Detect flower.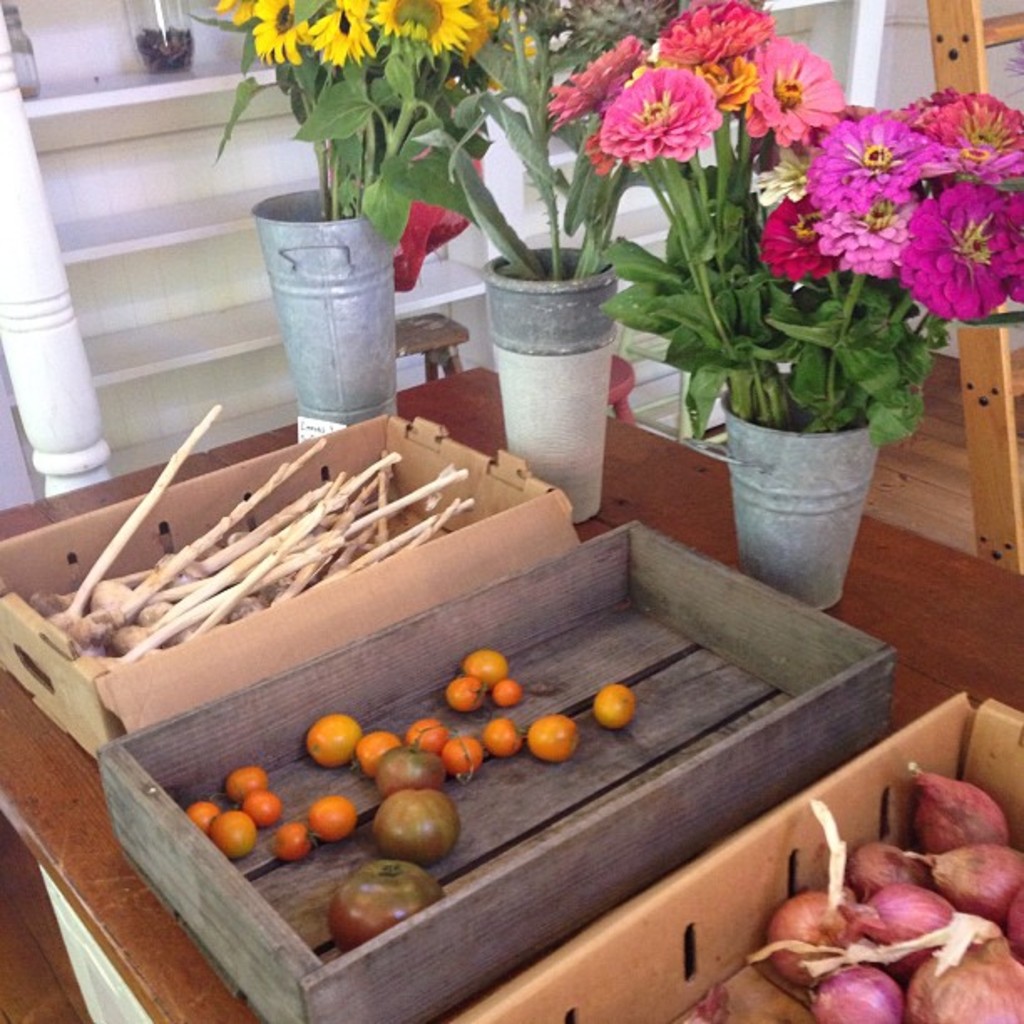
Detected at detection(989, 191, 1022, 301).
